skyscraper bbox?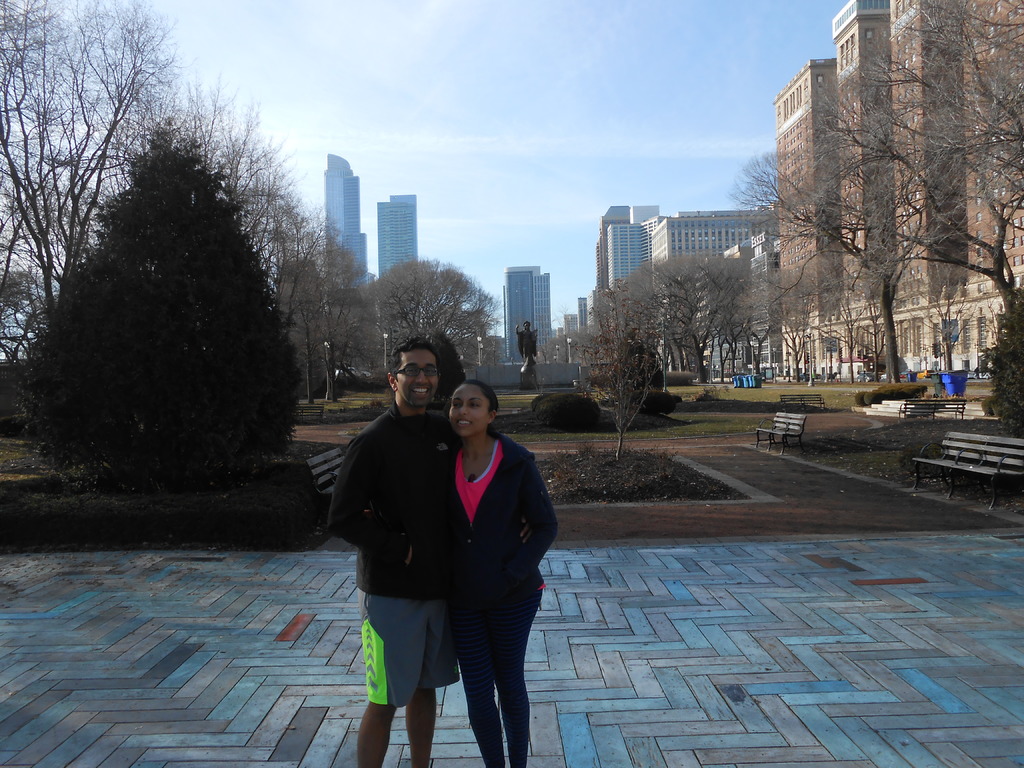
box=[355, 179, 431, 269]
